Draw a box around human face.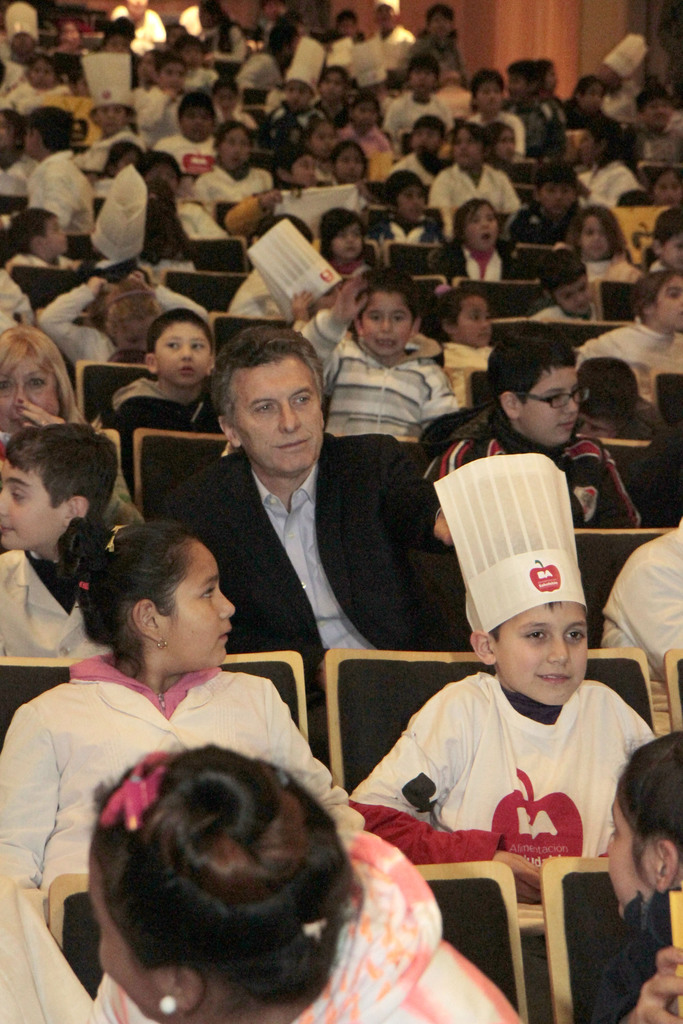
box=[172, 104, 211, 140].
